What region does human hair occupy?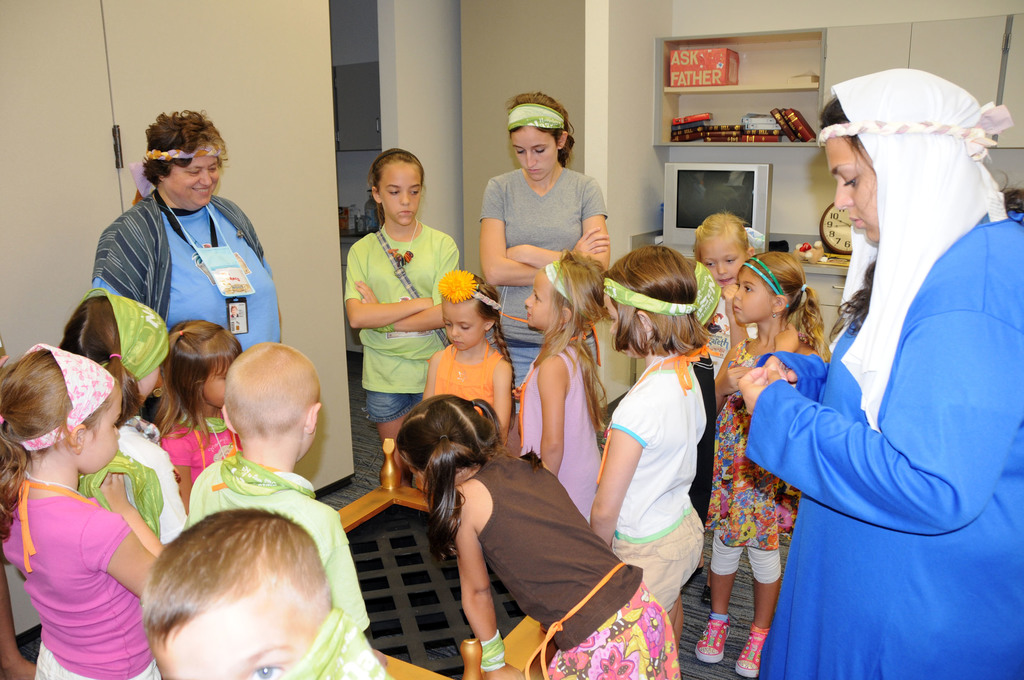
533:248:612:432.
